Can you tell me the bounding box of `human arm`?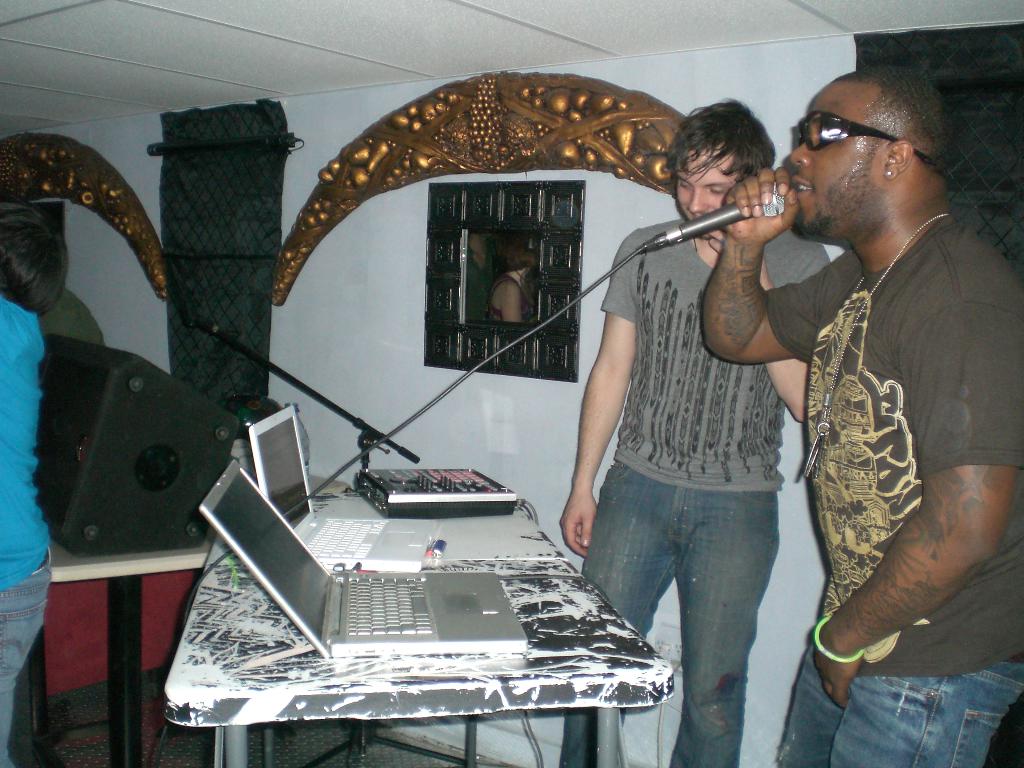
bbox=(702, 166, 831, 367).
